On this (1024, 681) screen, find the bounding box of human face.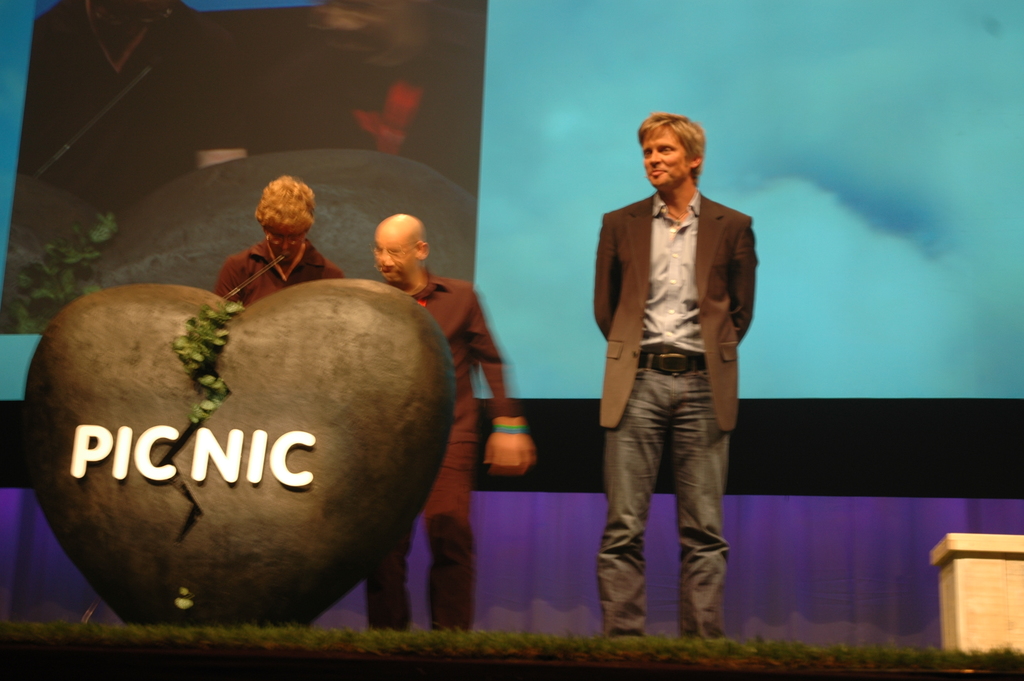
Bounding box: BBox(371, 229, 414, 284).
